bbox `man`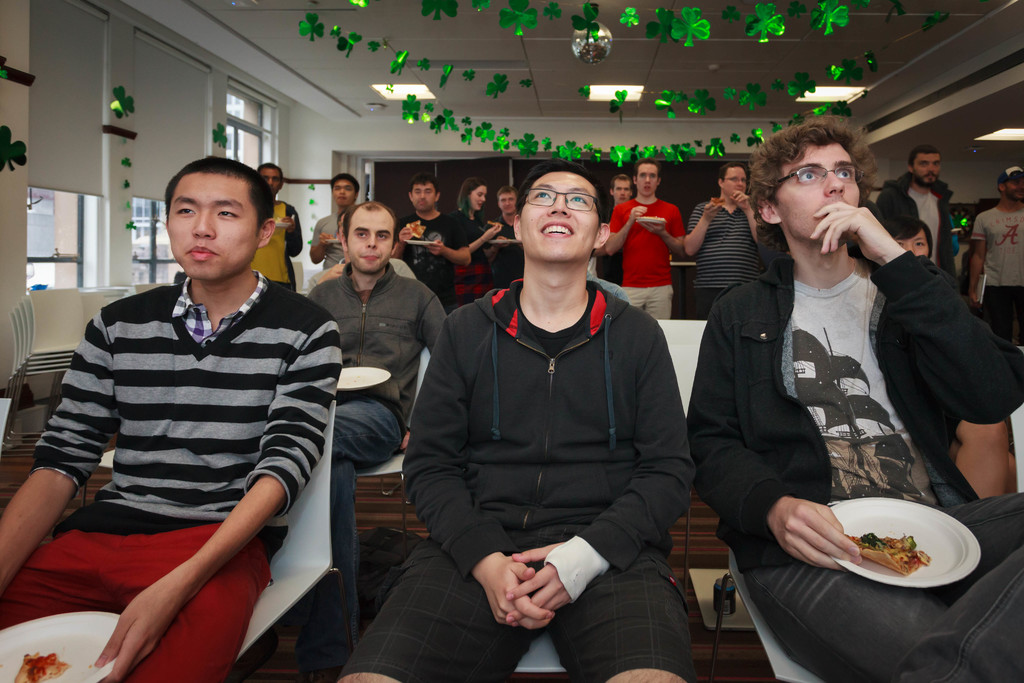
locate(387, 172, 473, 331)
